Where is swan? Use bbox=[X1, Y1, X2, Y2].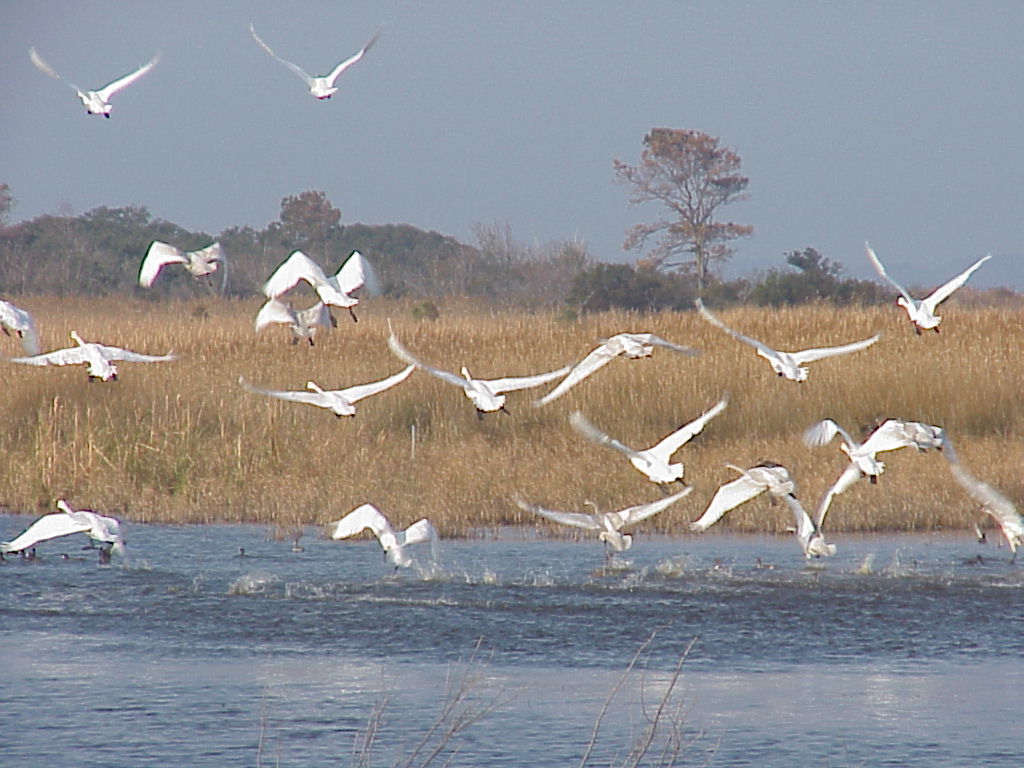
bbox=[246, 17, 384, 98].
